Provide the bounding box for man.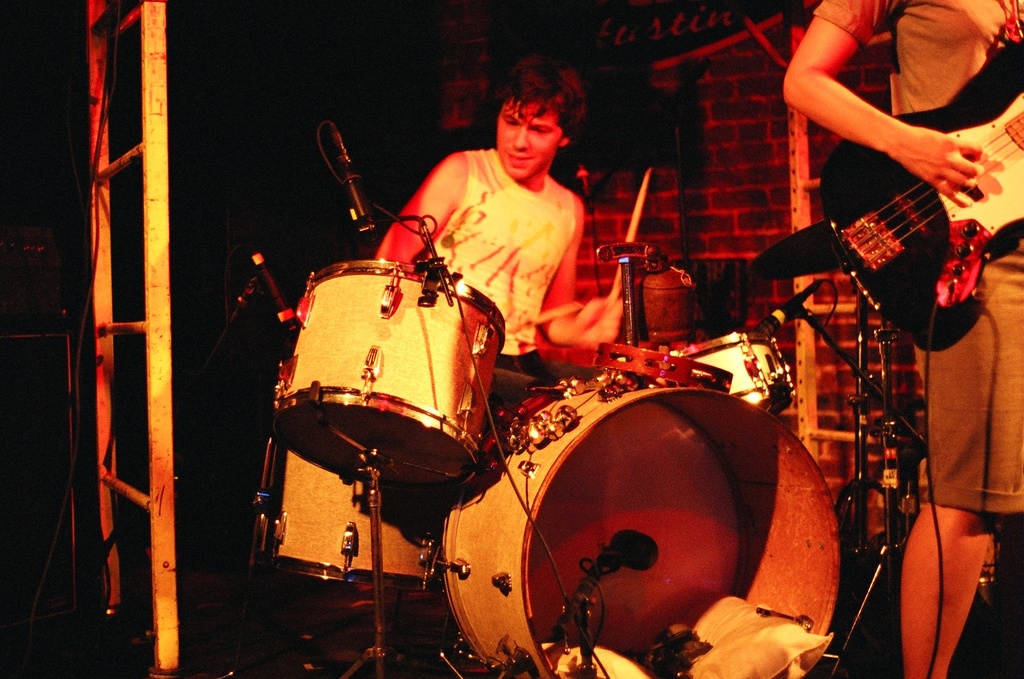
392, 86, 625, 376.
